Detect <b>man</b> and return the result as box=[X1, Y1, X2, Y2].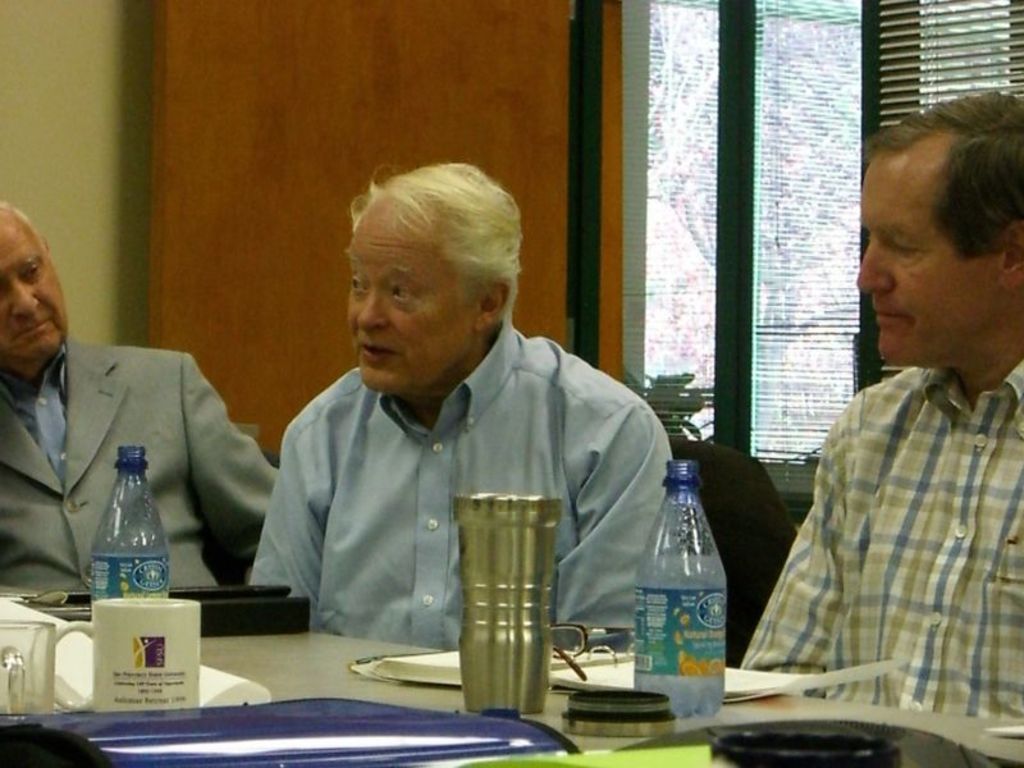
box=[740, 86, 1023, 733].
